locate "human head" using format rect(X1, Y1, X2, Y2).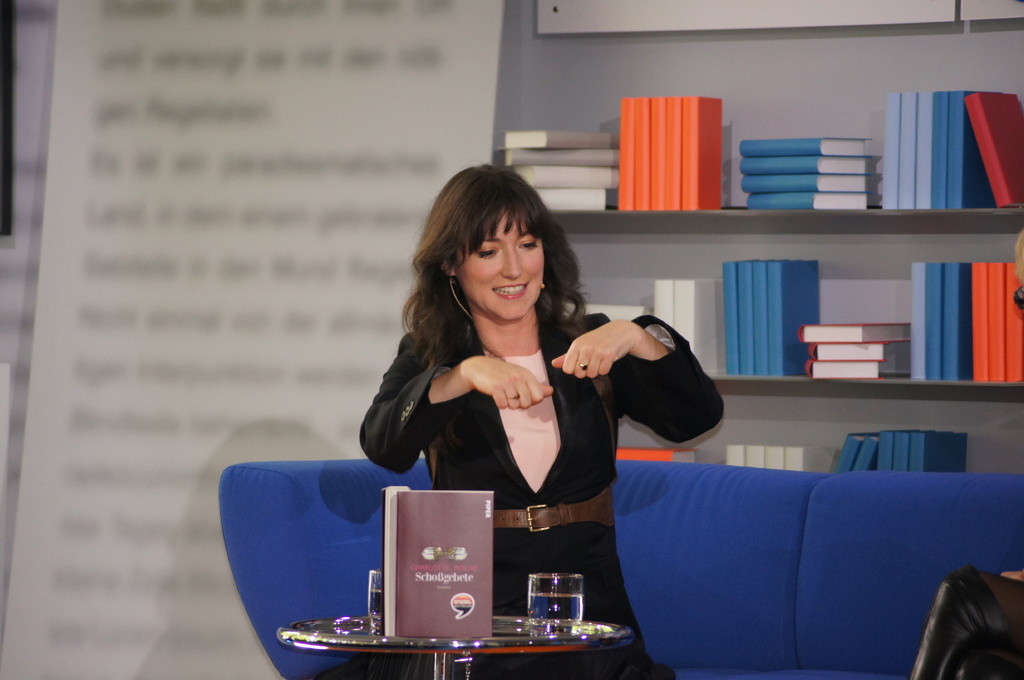
rect(437, 175, 559, 316).
